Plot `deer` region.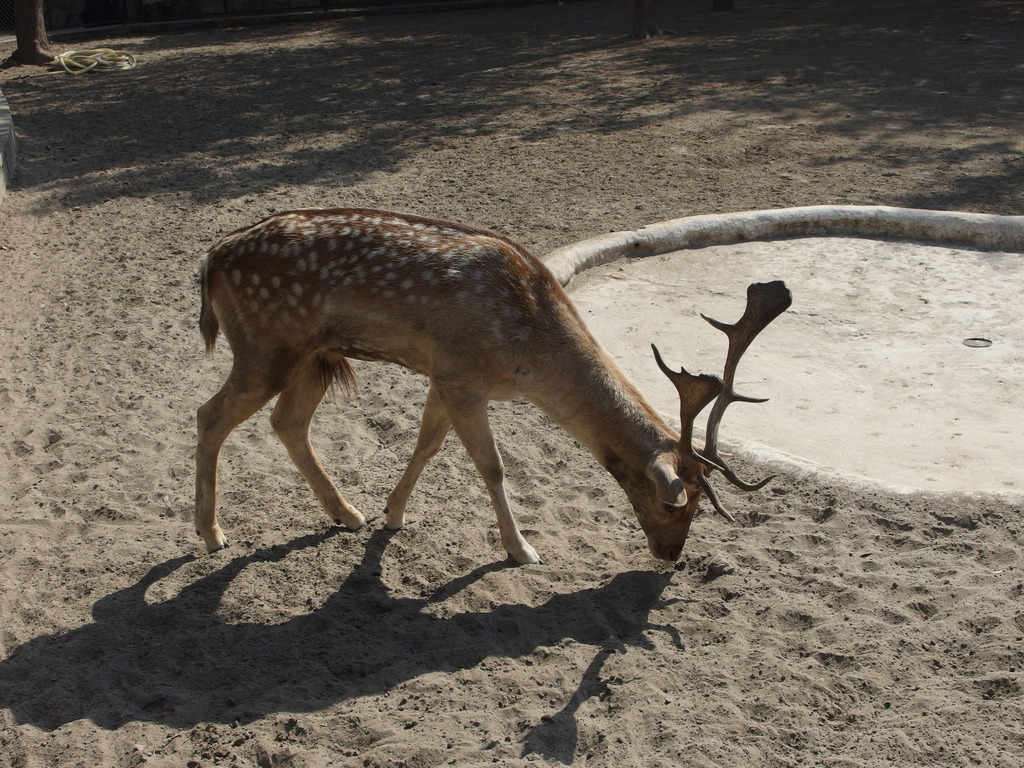
Plotted at crop(195, 205, 792, 564).
